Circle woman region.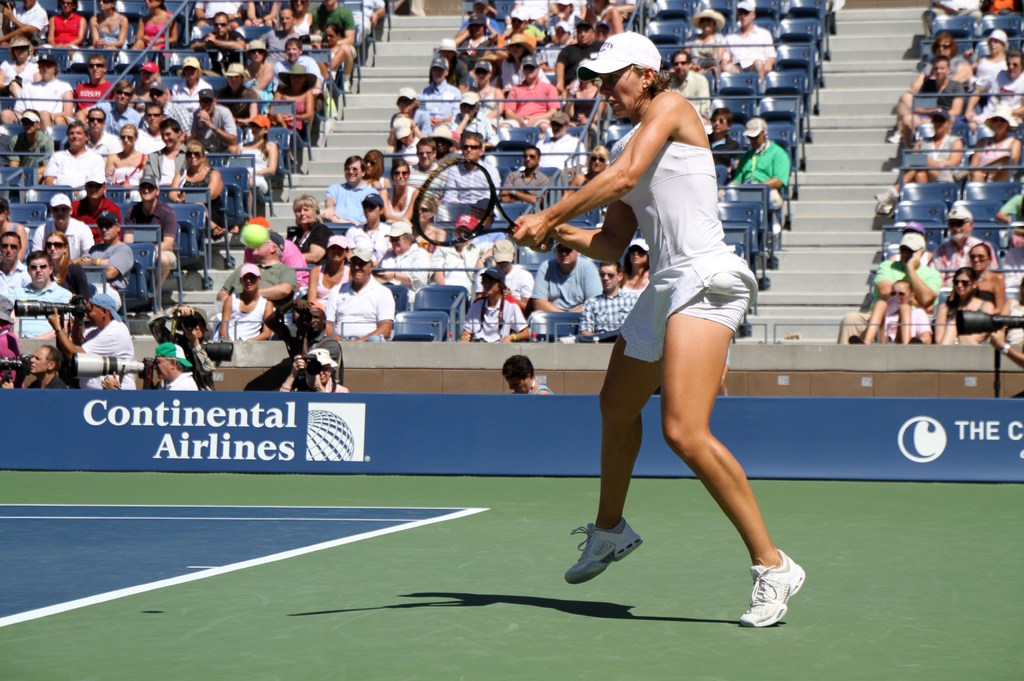
Region: bbox(687, 8, 728, 67).
